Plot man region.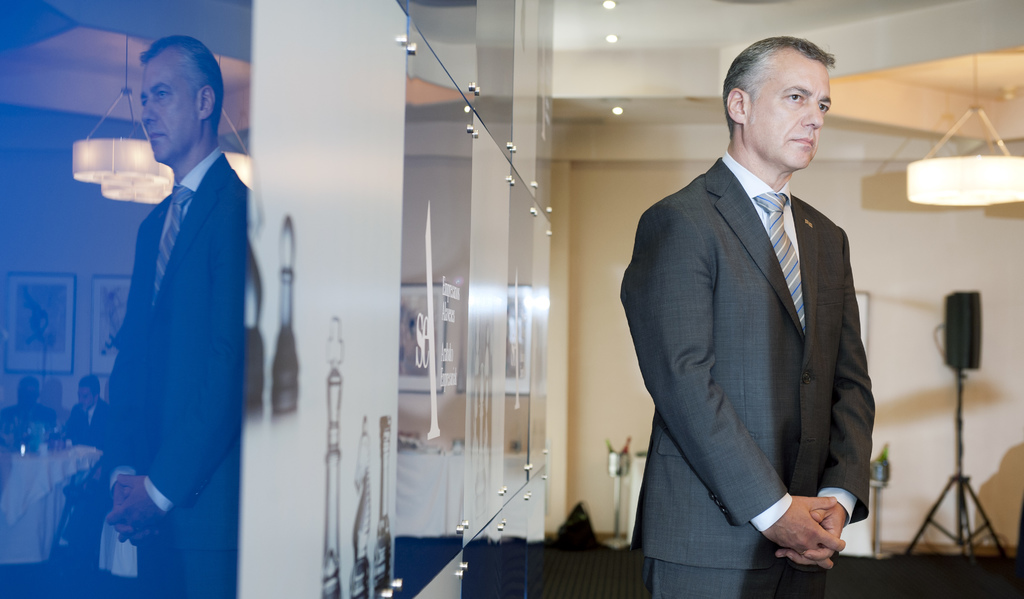
Plotted at (623,34,892,589).
